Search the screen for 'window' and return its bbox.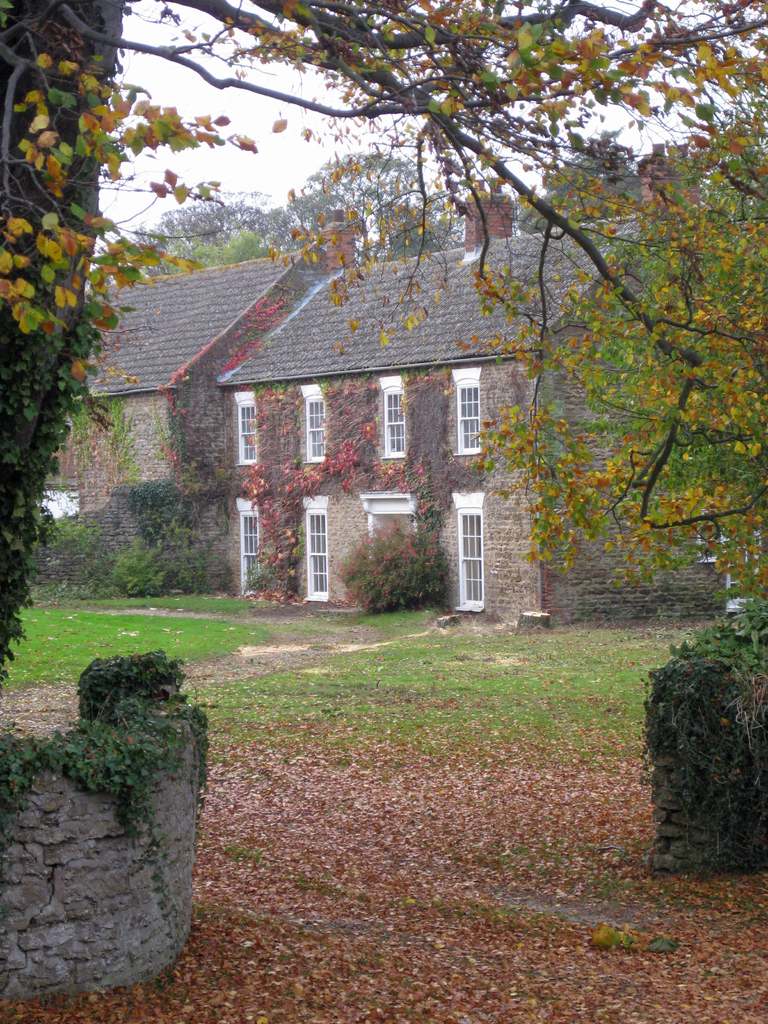
Found: x1=448, y1=490, x2=484, y2=612.
